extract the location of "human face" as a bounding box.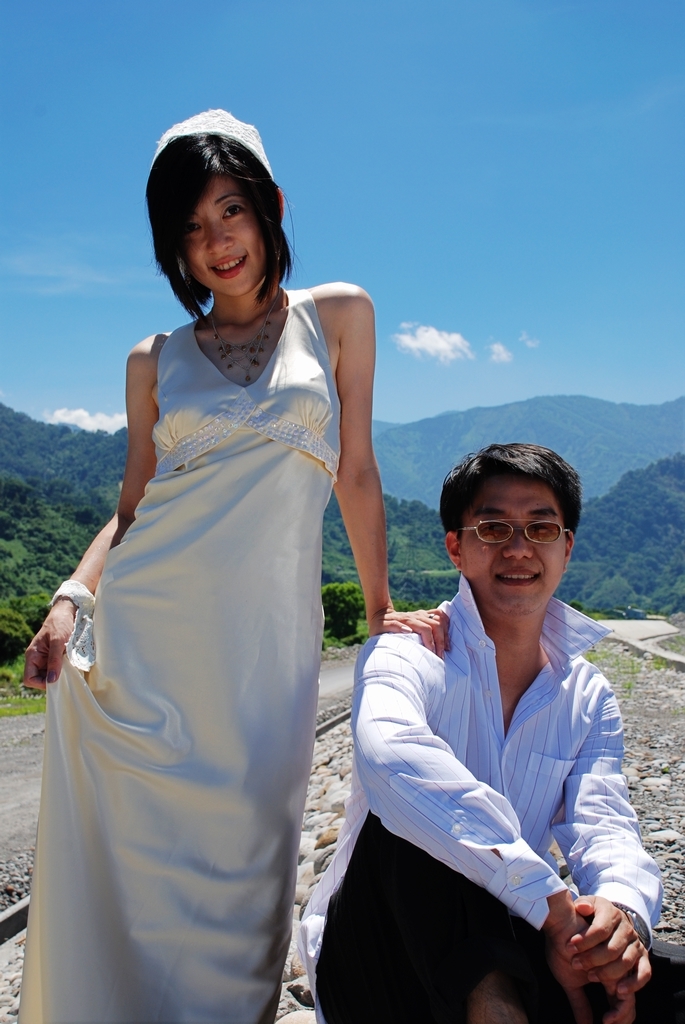
461 476 567 616.
